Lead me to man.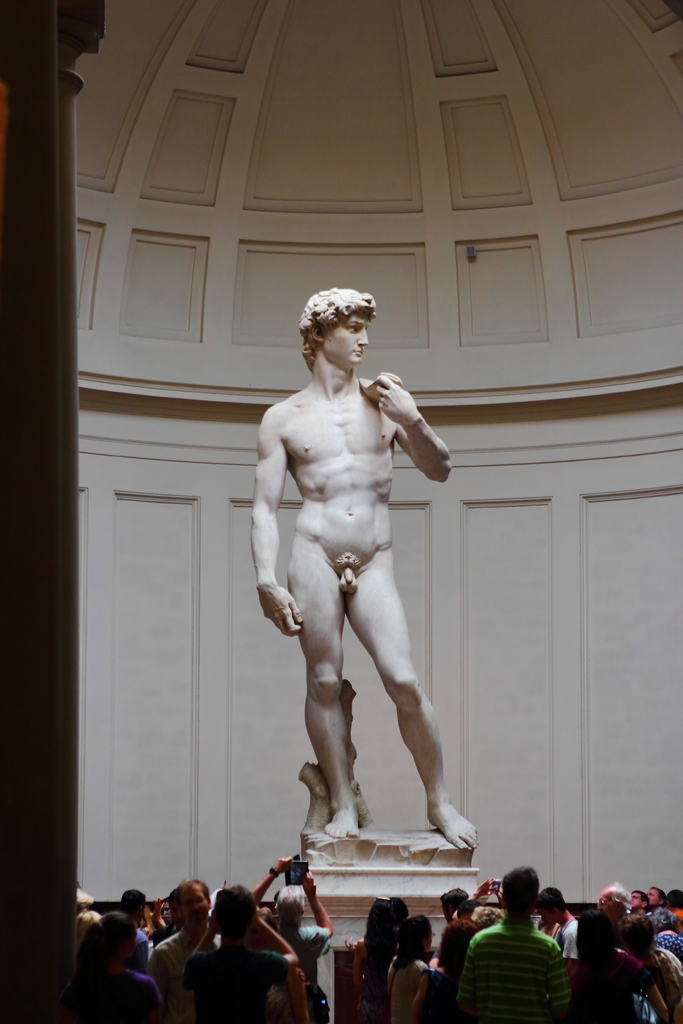
Lead to crop(452, 863, 561, 1023).
